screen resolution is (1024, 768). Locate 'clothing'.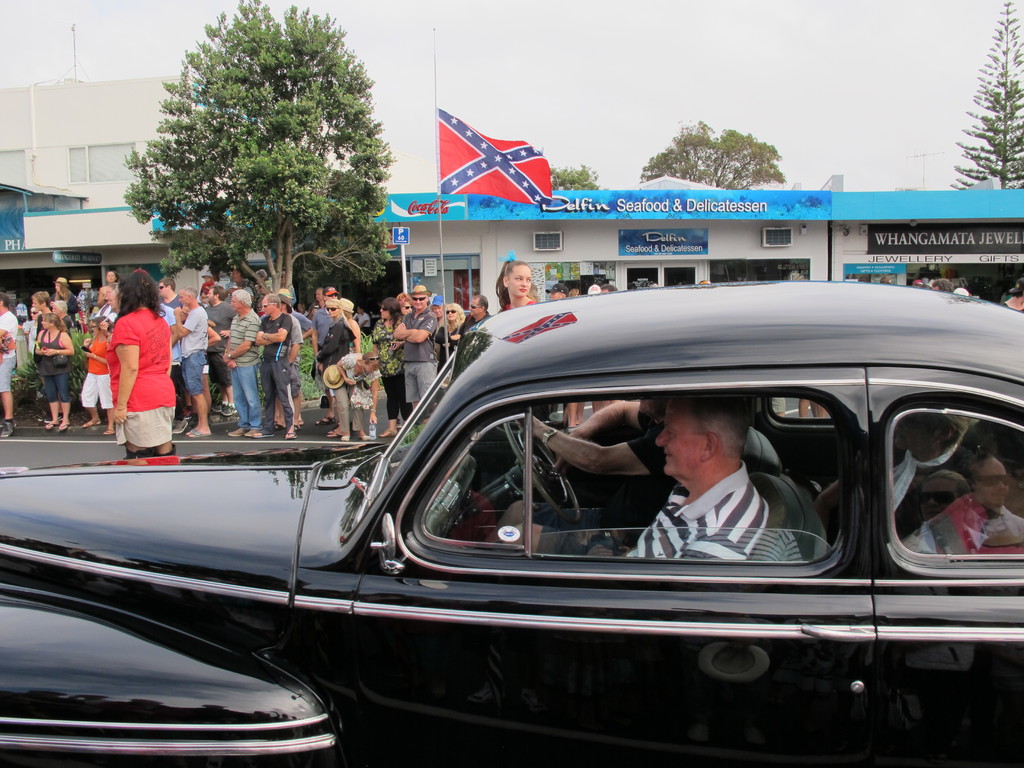
l=0, t=309, r=20, b=390.
